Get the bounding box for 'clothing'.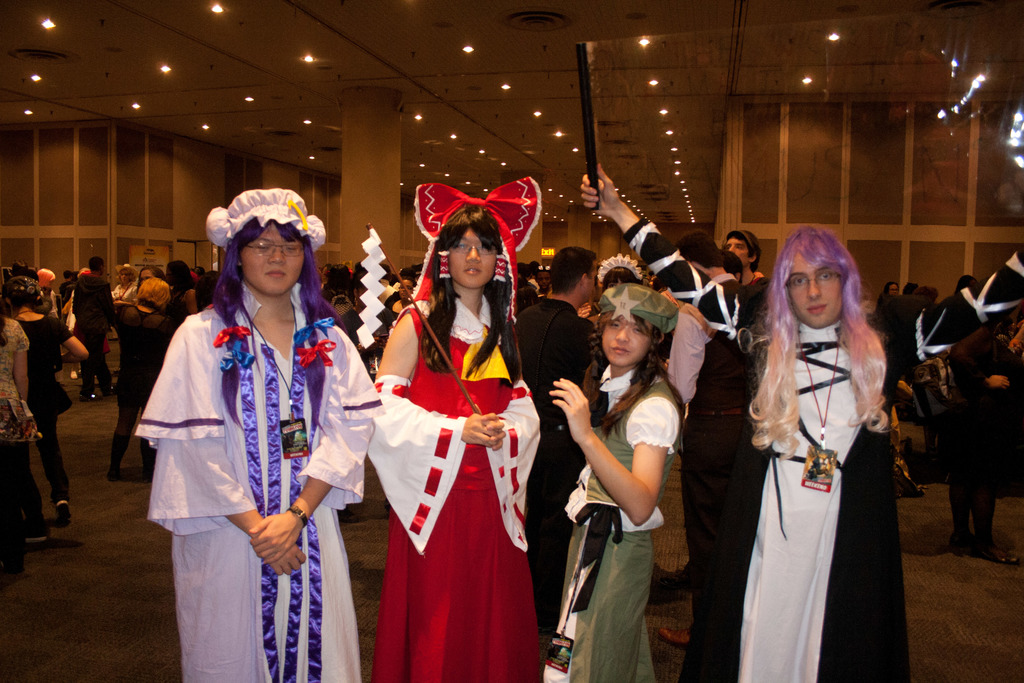
crop(544, 340, 683, 673).
